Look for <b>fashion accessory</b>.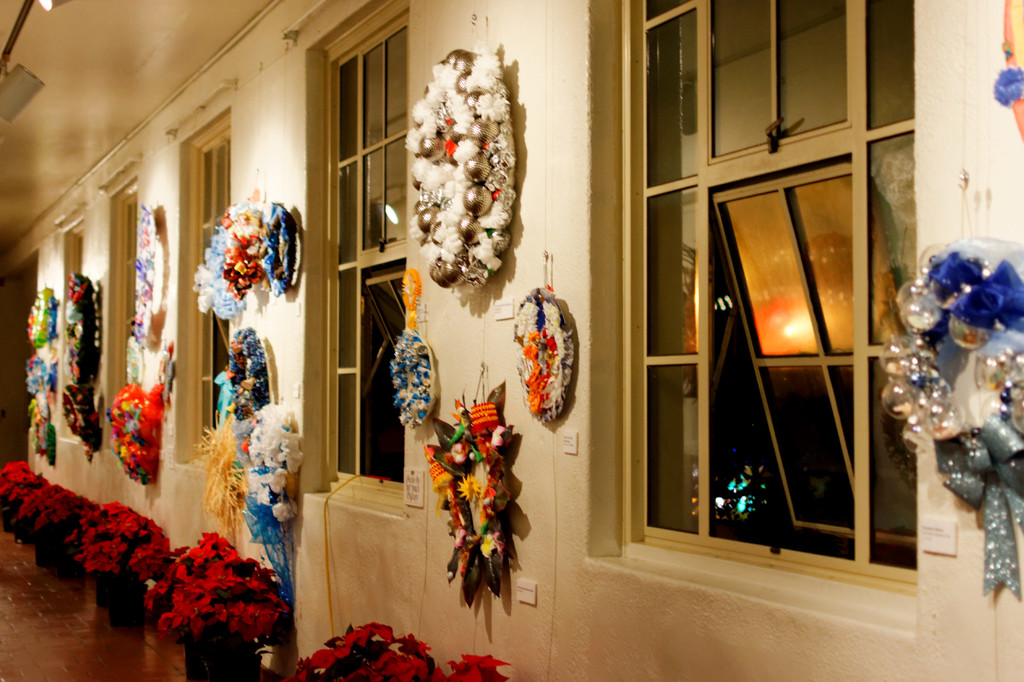
Found: 126/203/176/351.
